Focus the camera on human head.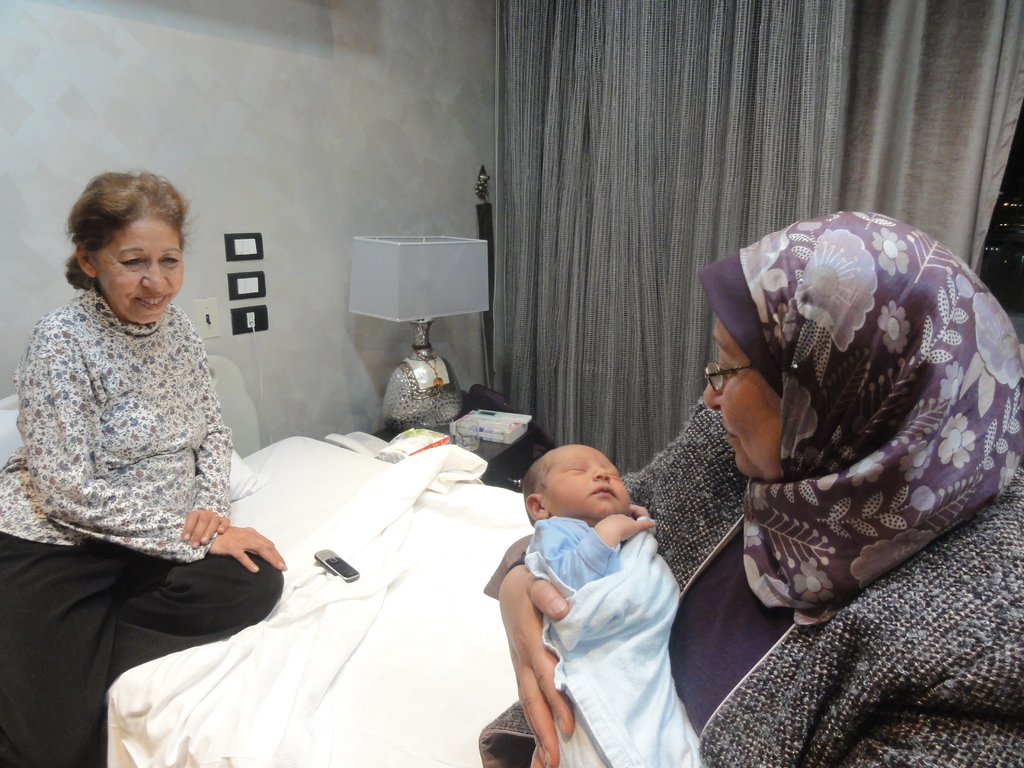
Focus region: detection(518, 445, 633, 524).
